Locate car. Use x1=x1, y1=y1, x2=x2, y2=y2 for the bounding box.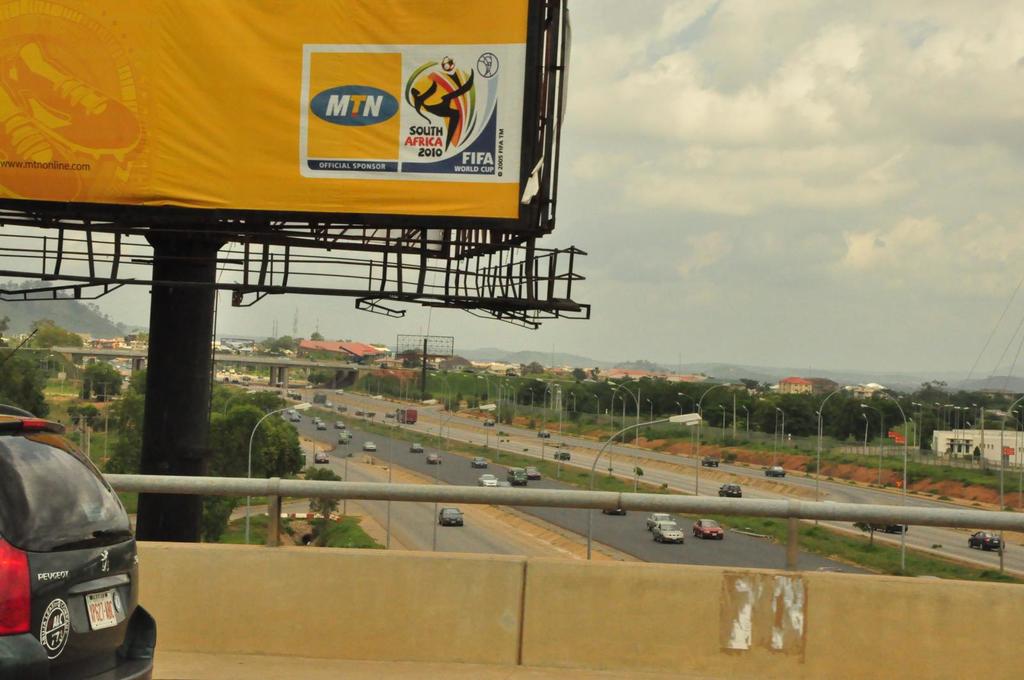
x1=507, y1=466, x2=526, y2=484.
